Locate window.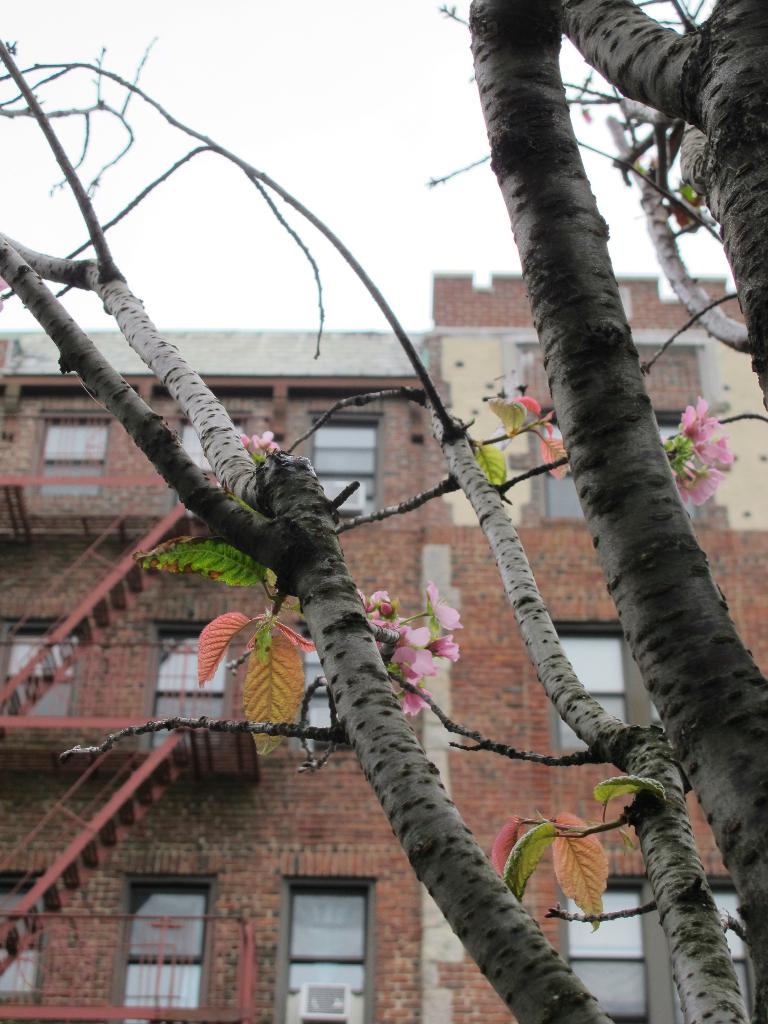
Bounding box: 275/881/373/1022.
